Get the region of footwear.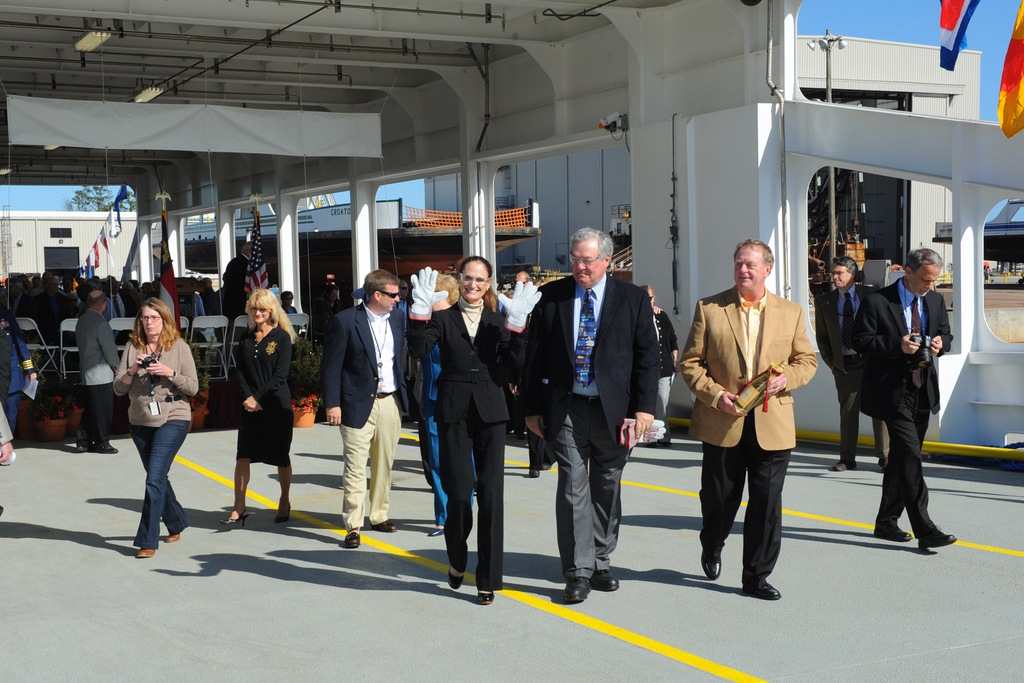
select_region(221, 507, 245, 527).
